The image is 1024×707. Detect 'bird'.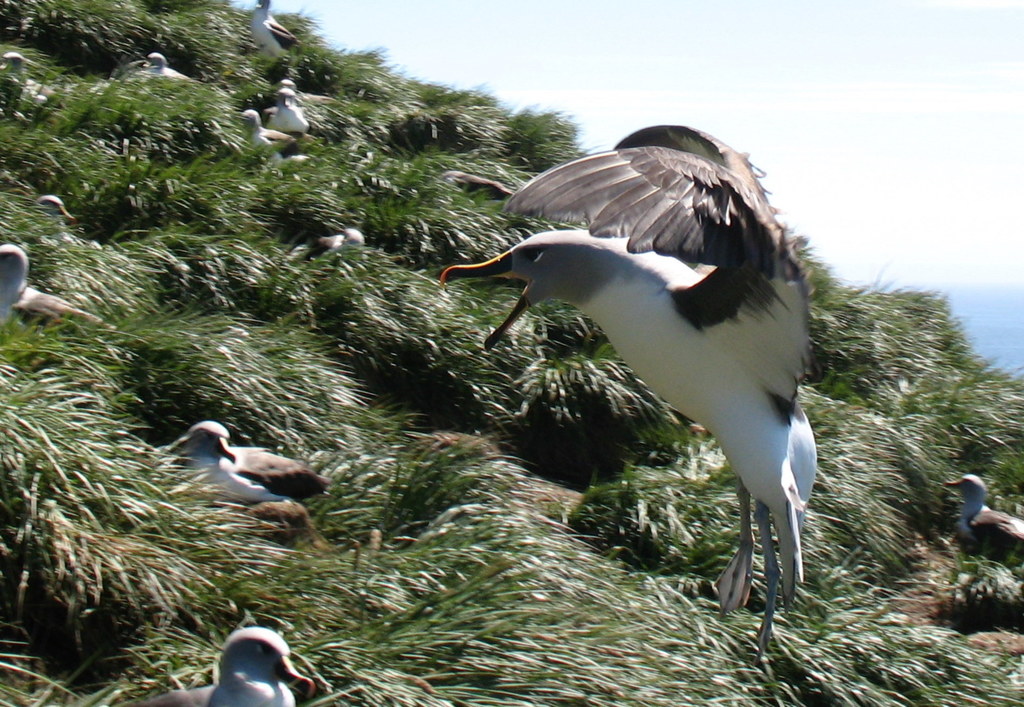
Detection: (left=259, top=86, right=312, bottom=138).
